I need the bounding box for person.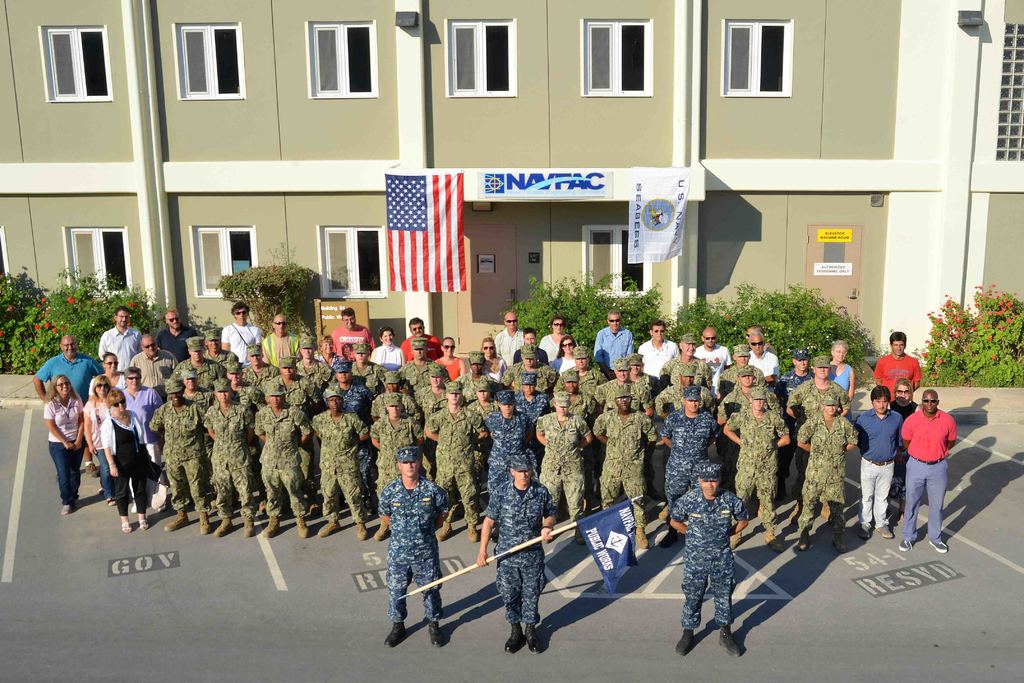
Here it is: {"x1": 475, "y1": 457, "x2": 561, "y2": 657}.
